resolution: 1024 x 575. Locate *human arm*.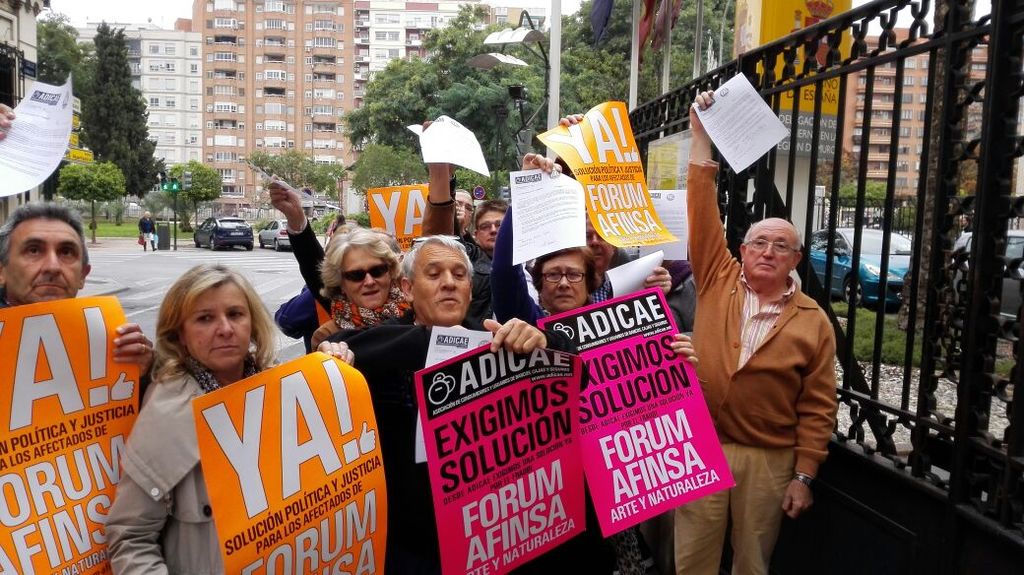
109 318 160 409.
